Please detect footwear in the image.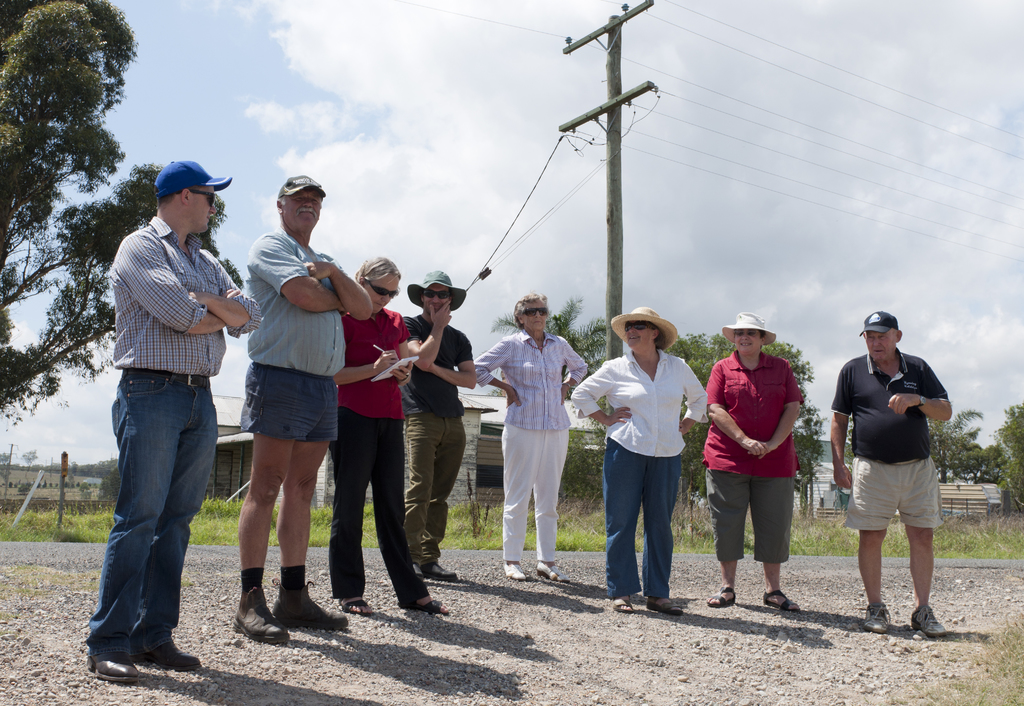
(left=533, top=553, right=559, bottom=583).
